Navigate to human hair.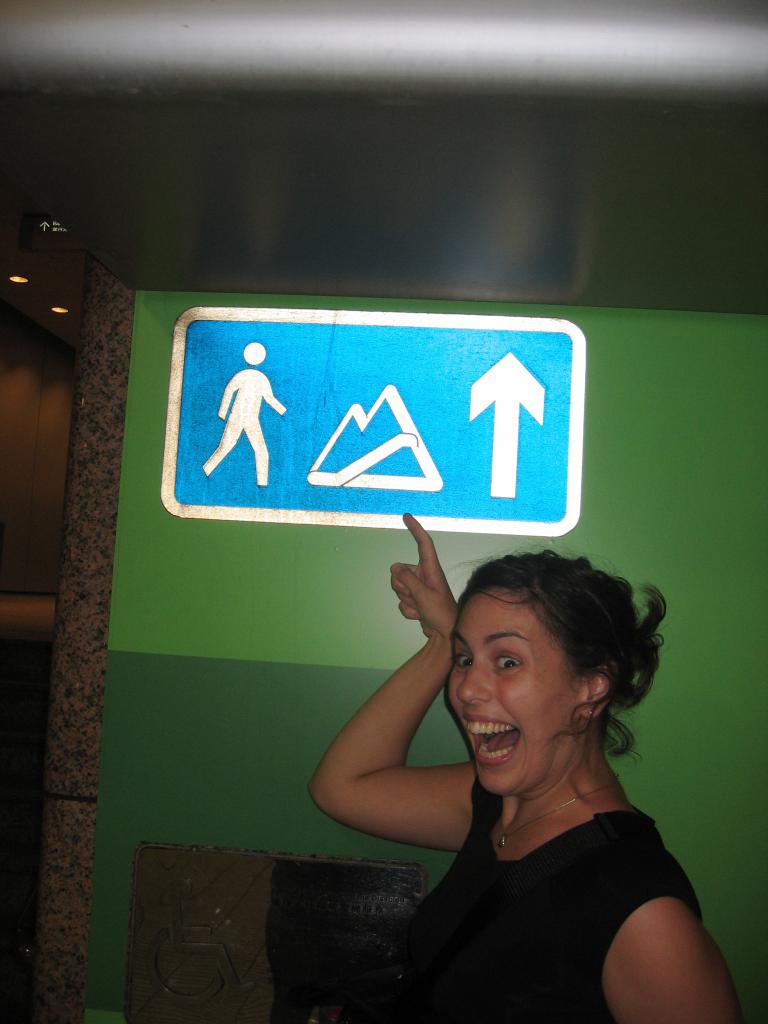
Navigation target: BBox(428, 552, 659, 753).
